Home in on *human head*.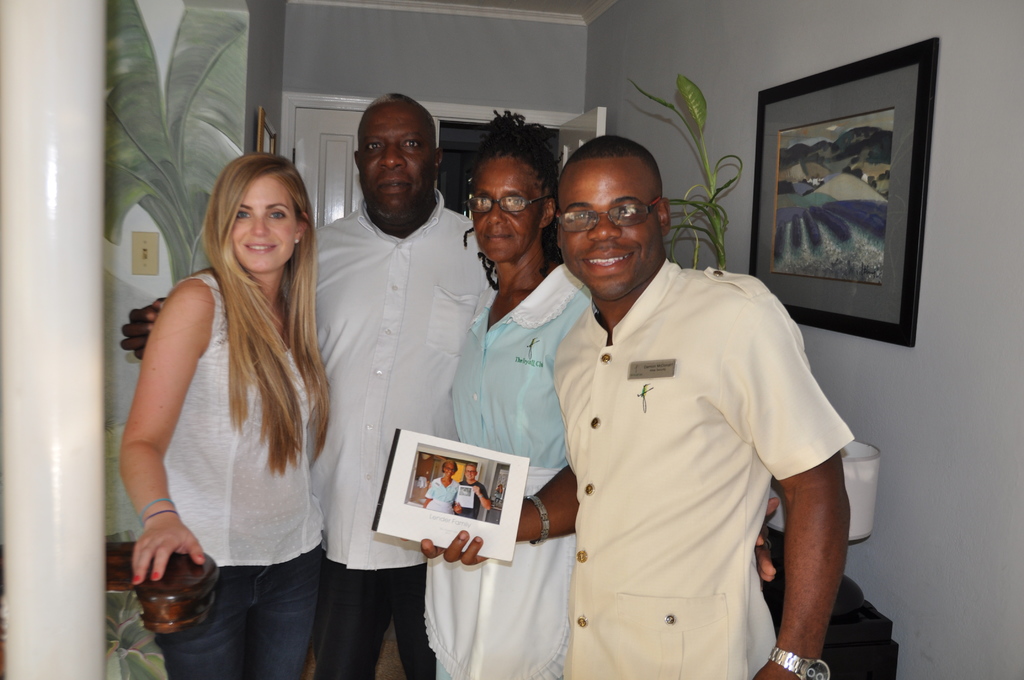
Homed in at x1=212, y1=150, x2=316, y2=275.
